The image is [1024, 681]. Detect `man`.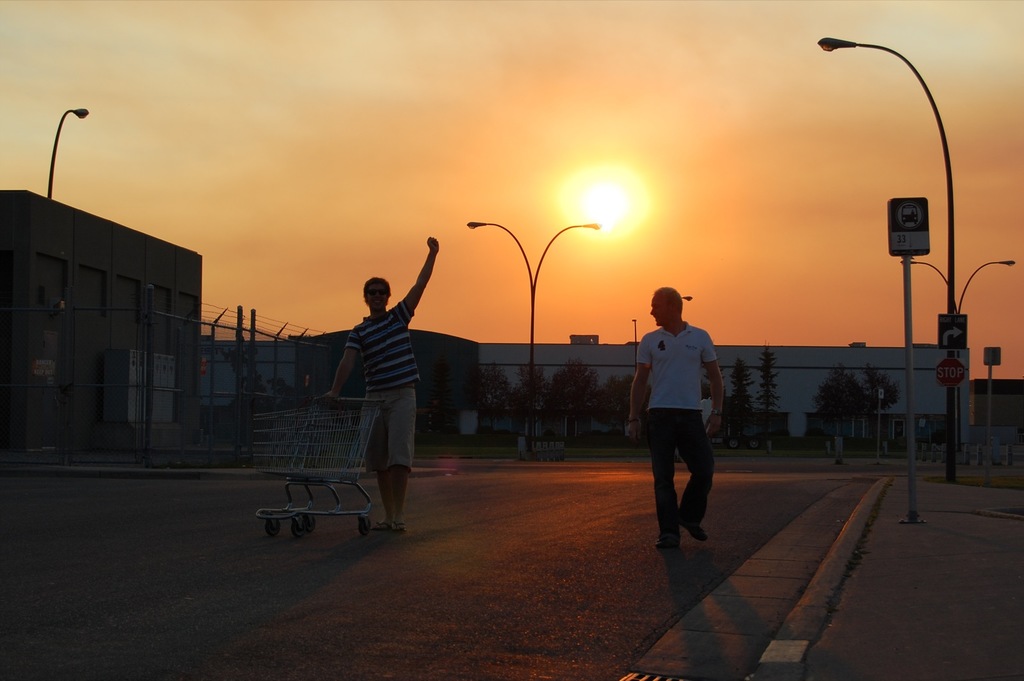
Detection: l=627, t=286, r=723, b=547.
